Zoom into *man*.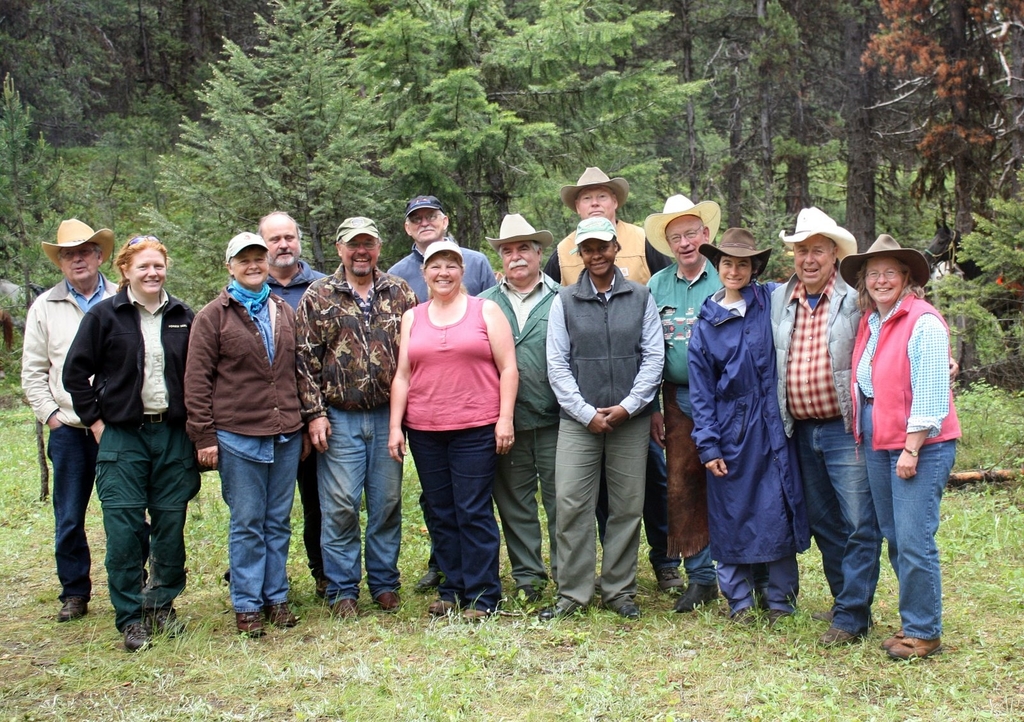
Zoom target: locate(21, 220, 122, 627).
